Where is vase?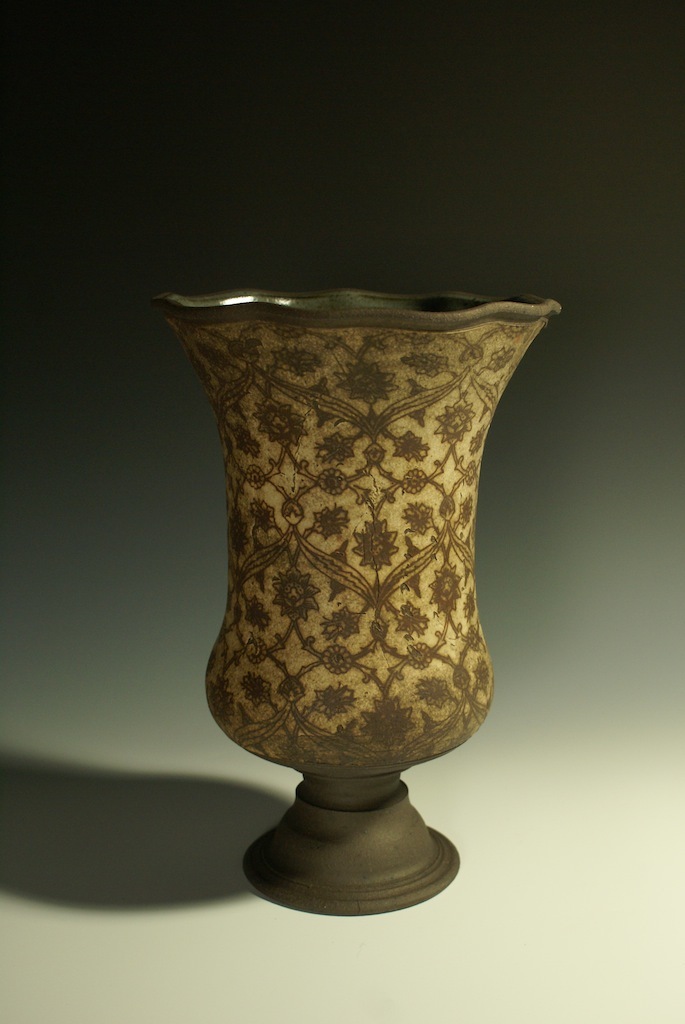
[left=153, top=285, right=563, bottom=918].
